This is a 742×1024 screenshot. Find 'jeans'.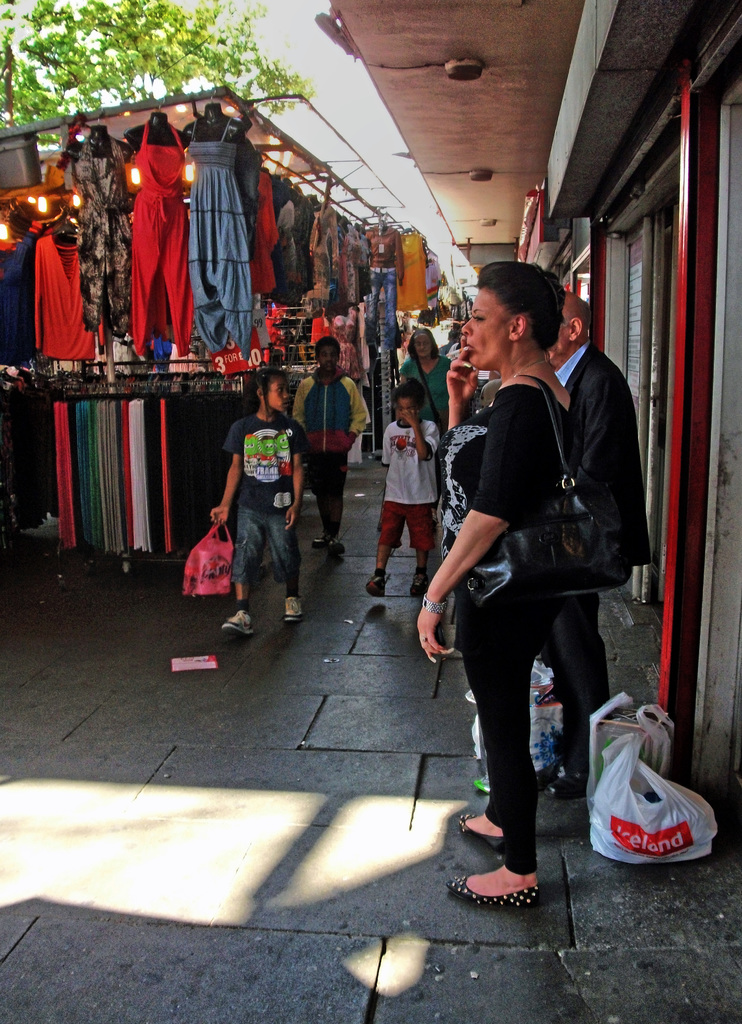
Bounding box: (x1=216, y1=487, x2=302, y2=615).
